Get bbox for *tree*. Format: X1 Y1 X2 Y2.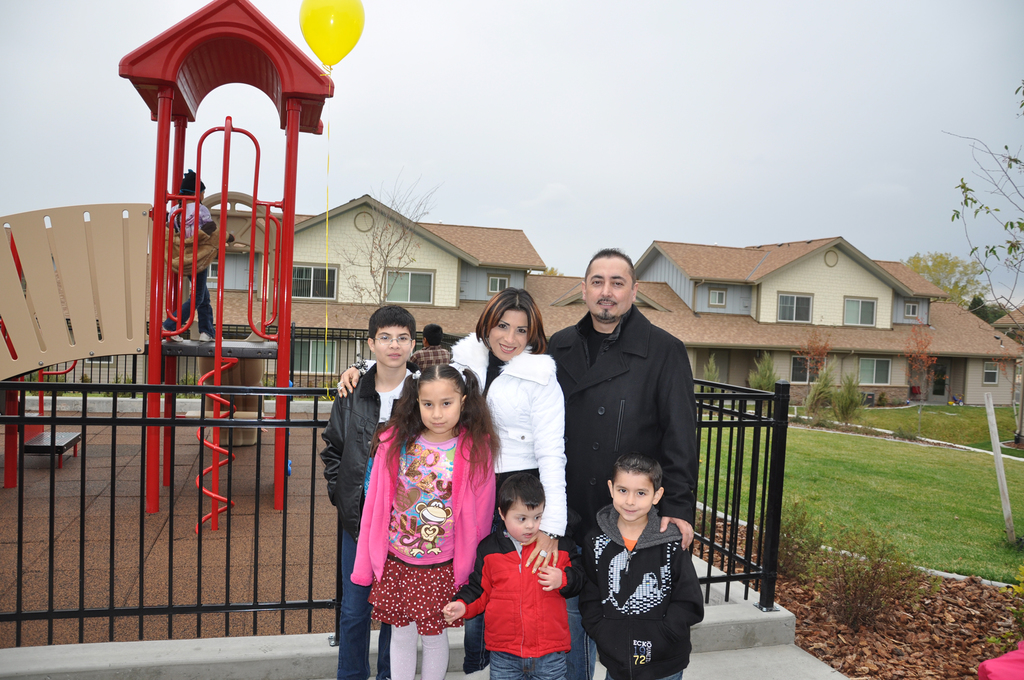
792 323 832 395.
